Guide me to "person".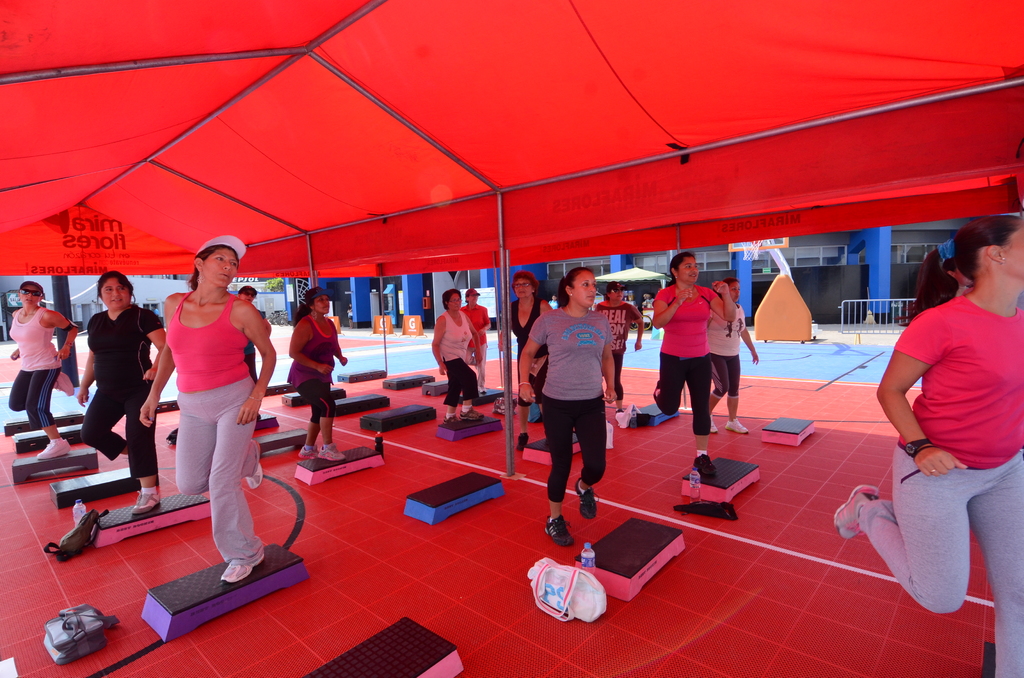
Guidance: rect(138, 235, 276, 590).
